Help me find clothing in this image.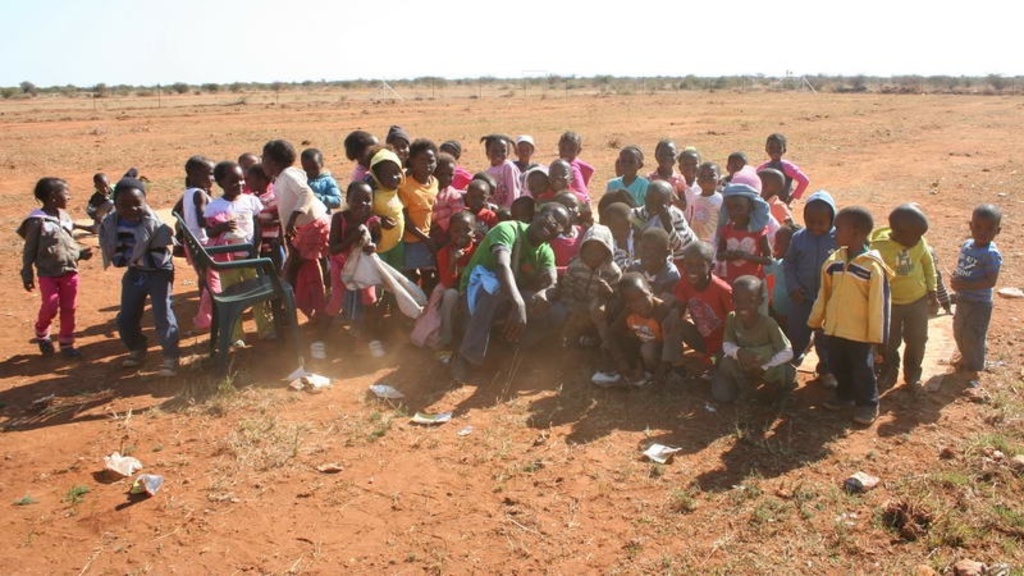
Found it: x1=783 y1=184 x2=844 y2=360.
